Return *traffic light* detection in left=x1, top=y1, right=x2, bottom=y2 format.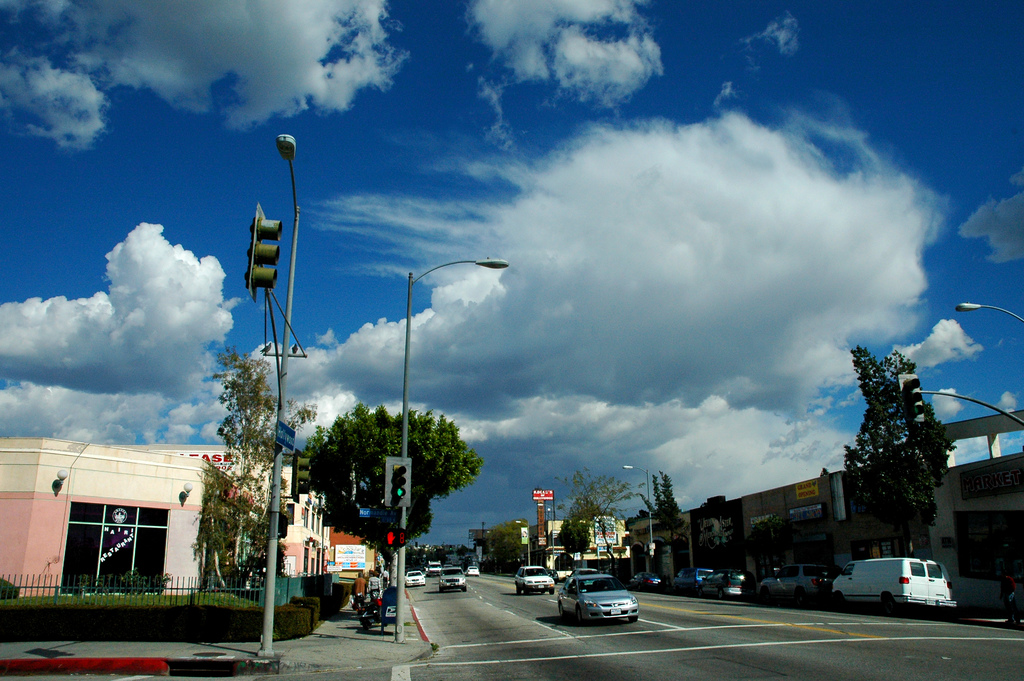
left=385, top=531, right=405, bottom=547.
